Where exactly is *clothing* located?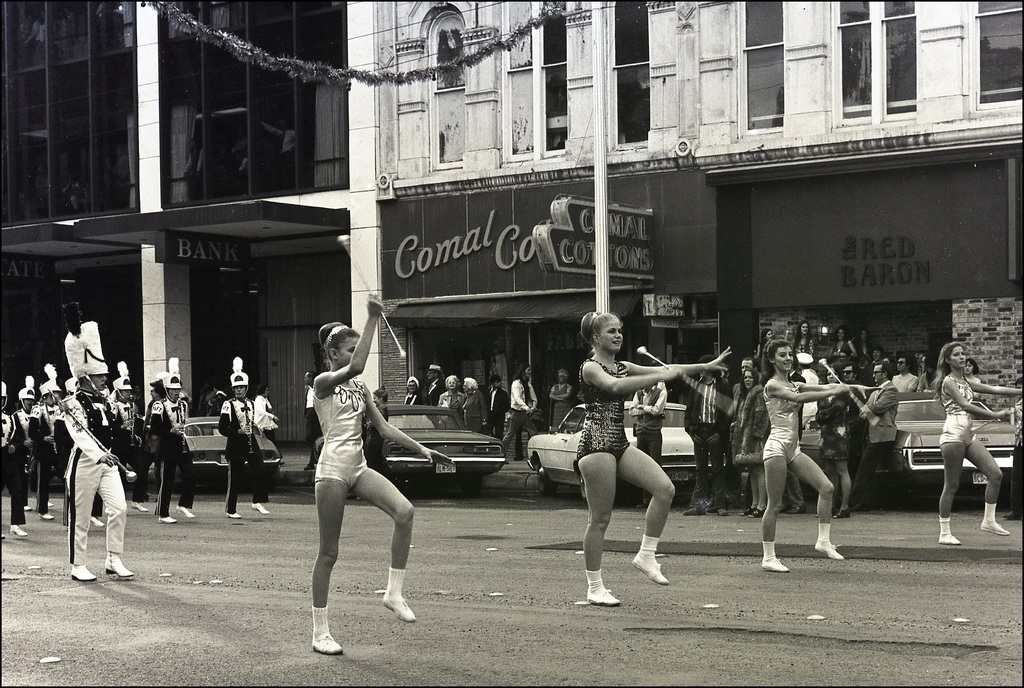
Its bounding box is (680, 378, 735, 510).
